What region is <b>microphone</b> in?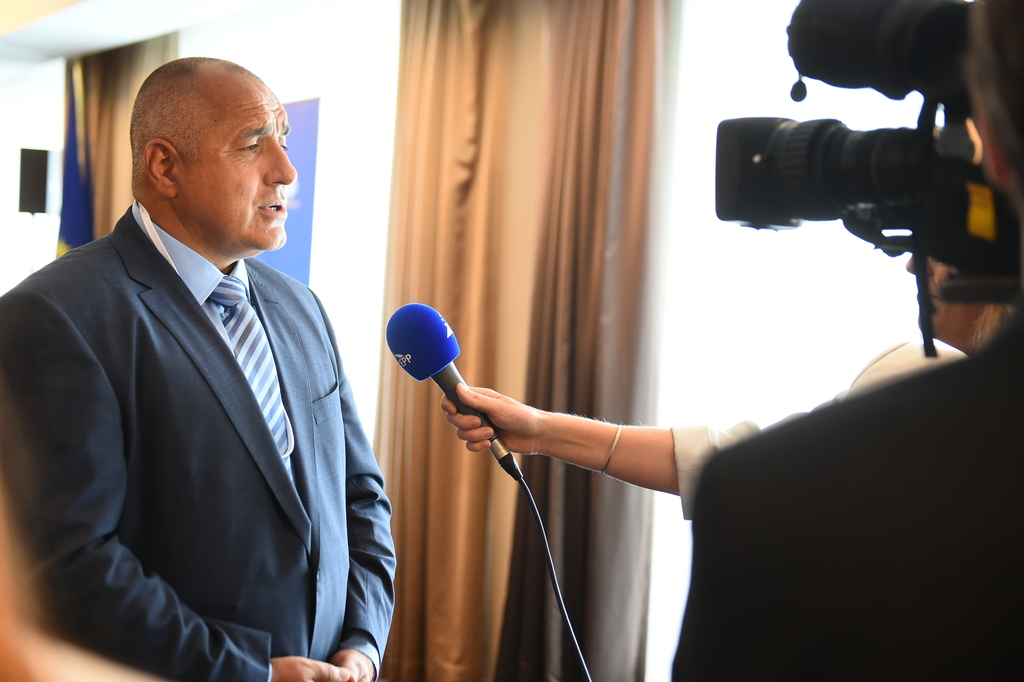
<bbox>383, 303, 497, 445</bbox>.
